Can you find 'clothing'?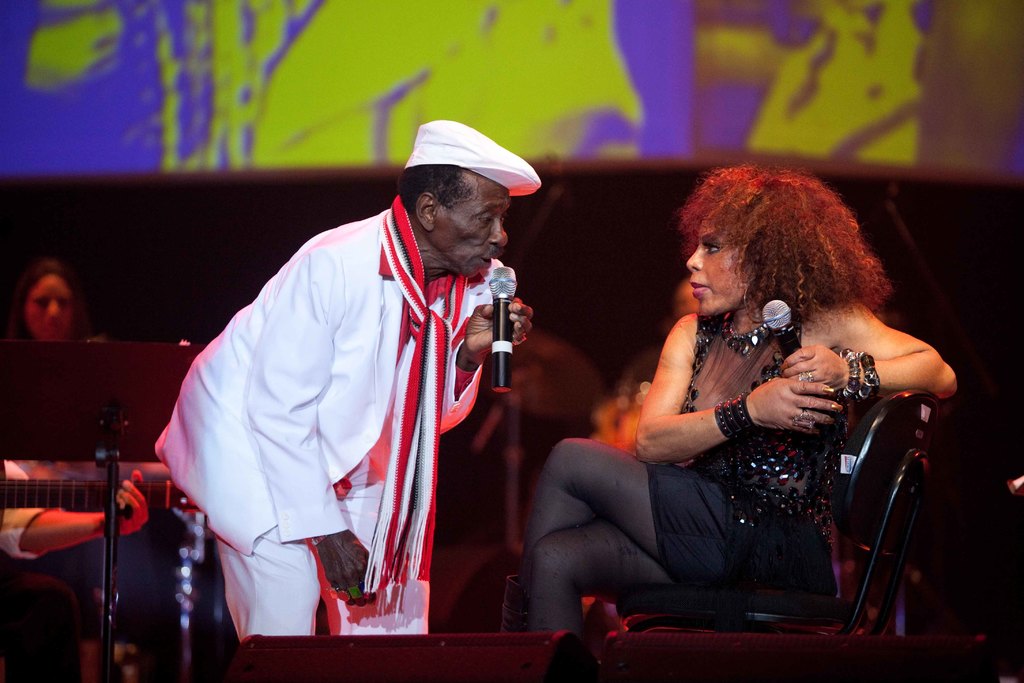
Yes, bounding box: bbox=[141, 183, 456, 638].
